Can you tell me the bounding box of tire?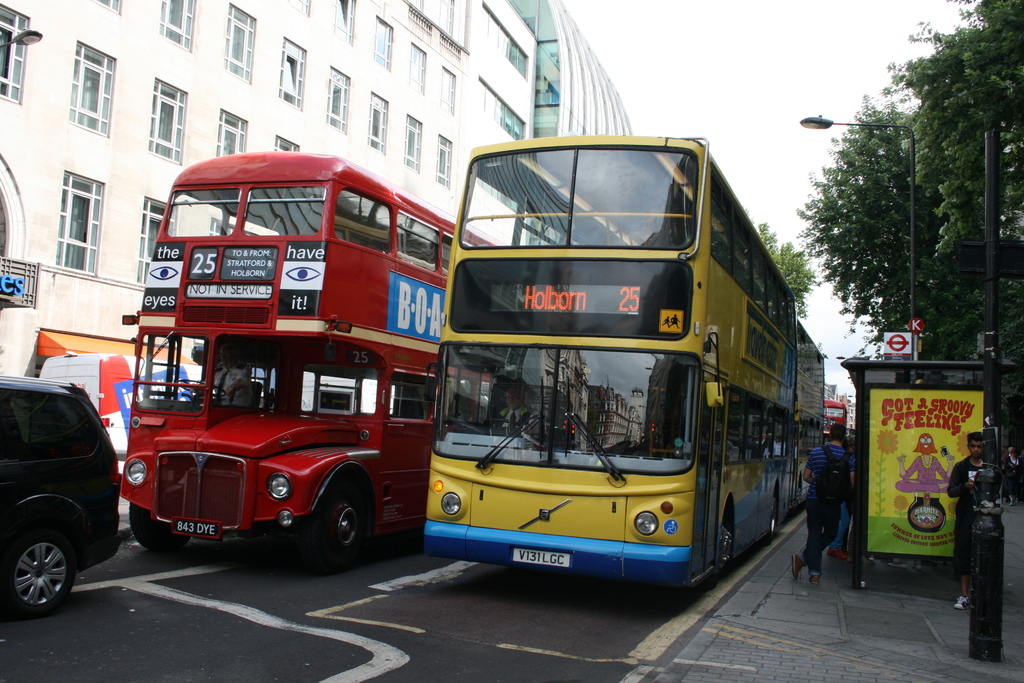
l=0, t=527, r=67, b=627.
